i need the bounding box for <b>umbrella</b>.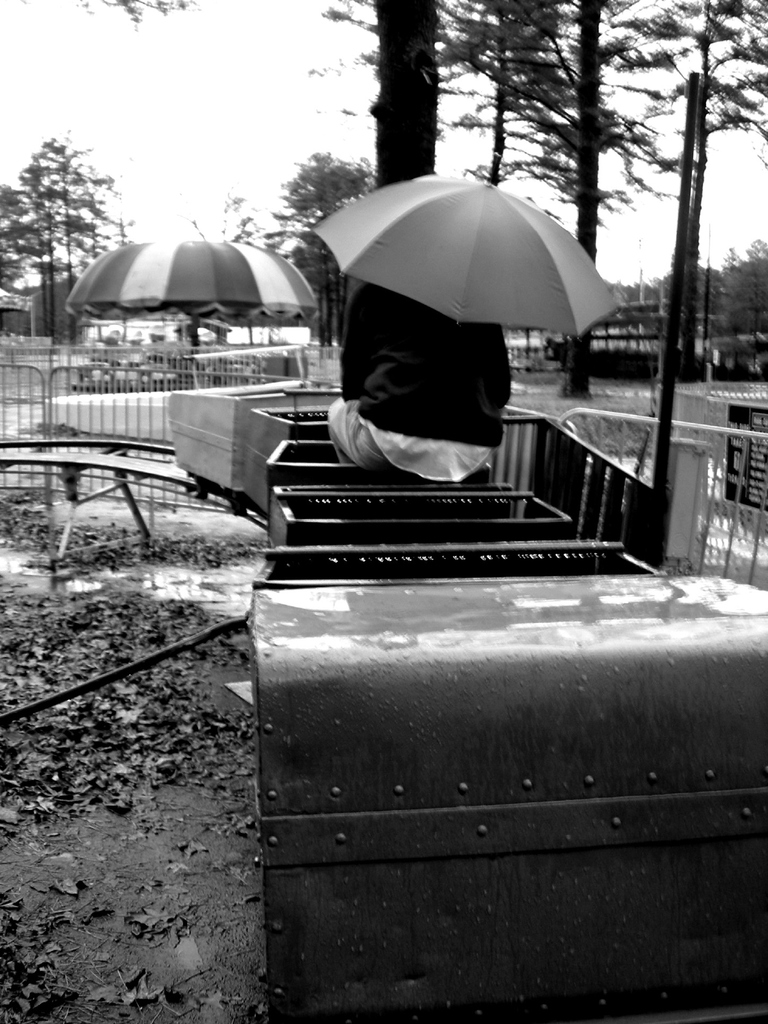
Here it is: bbox=(310, 176, 618, 330).
